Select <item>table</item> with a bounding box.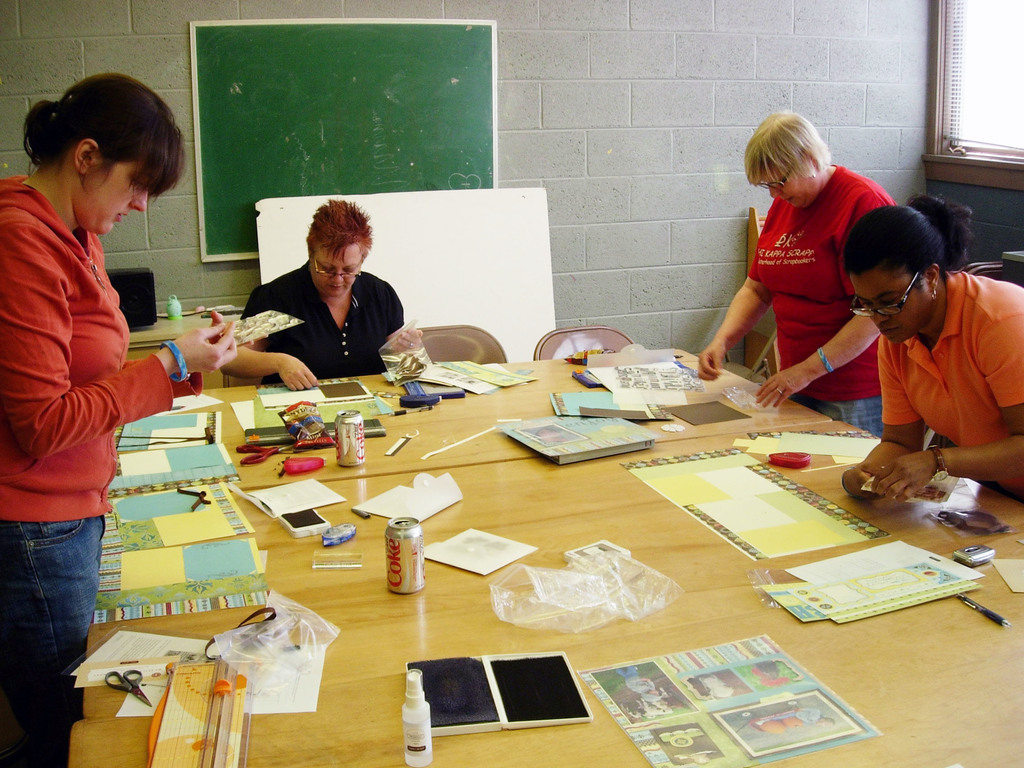
<region>68, 344, 1023, 767</region>.
